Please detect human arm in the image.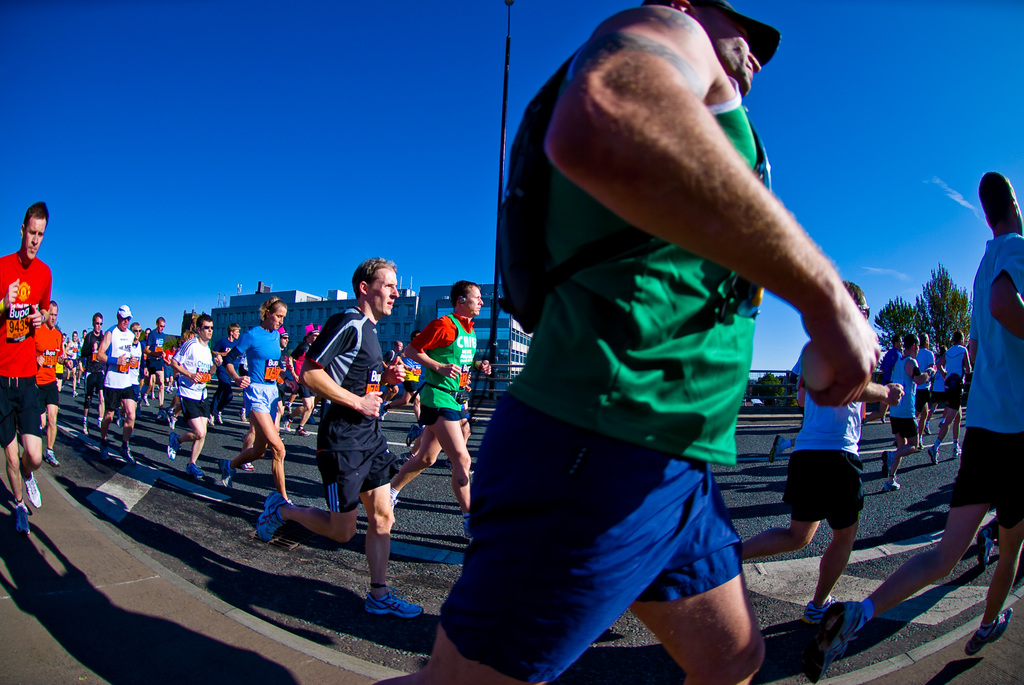
(211, 352, 225, 370).
